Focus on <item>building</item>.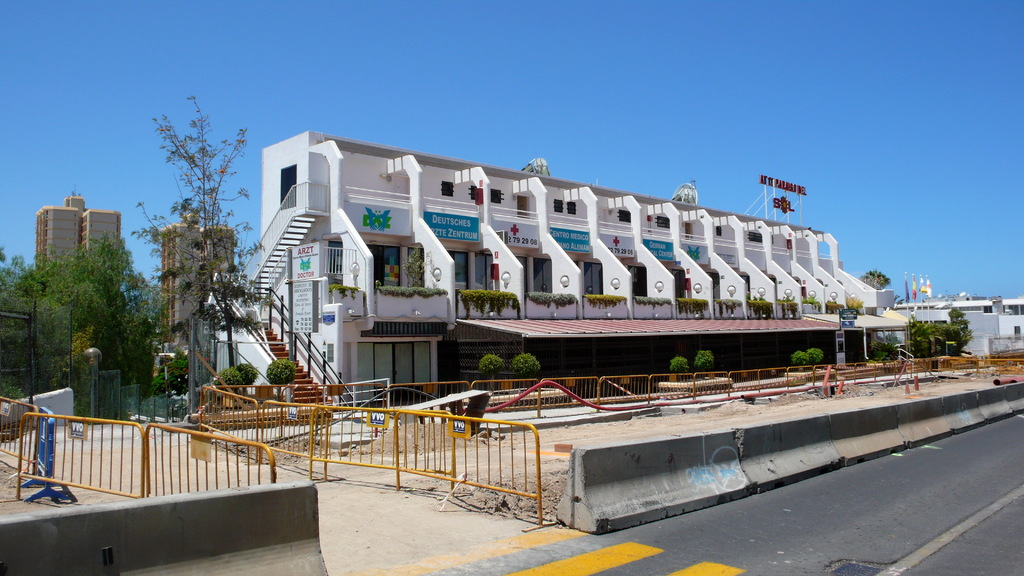
Focused at (left=215, top=127, right=897, bottom=404).
